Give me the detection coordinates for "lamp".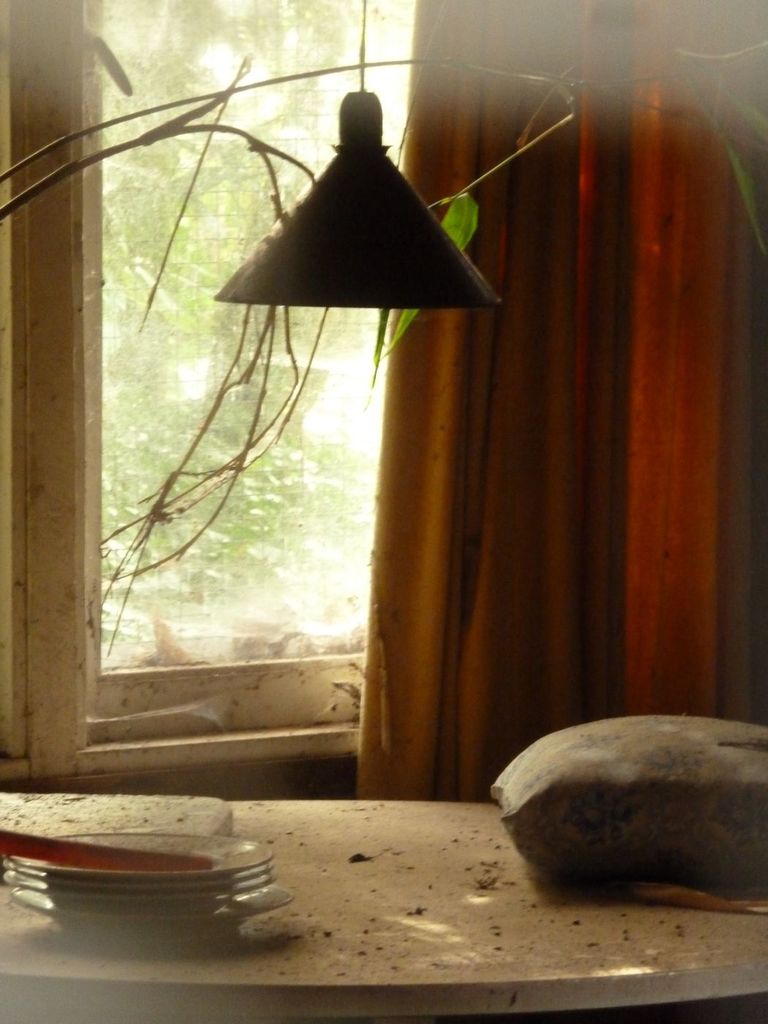
(x1=217, y1=50, x2=522, y2=369).
